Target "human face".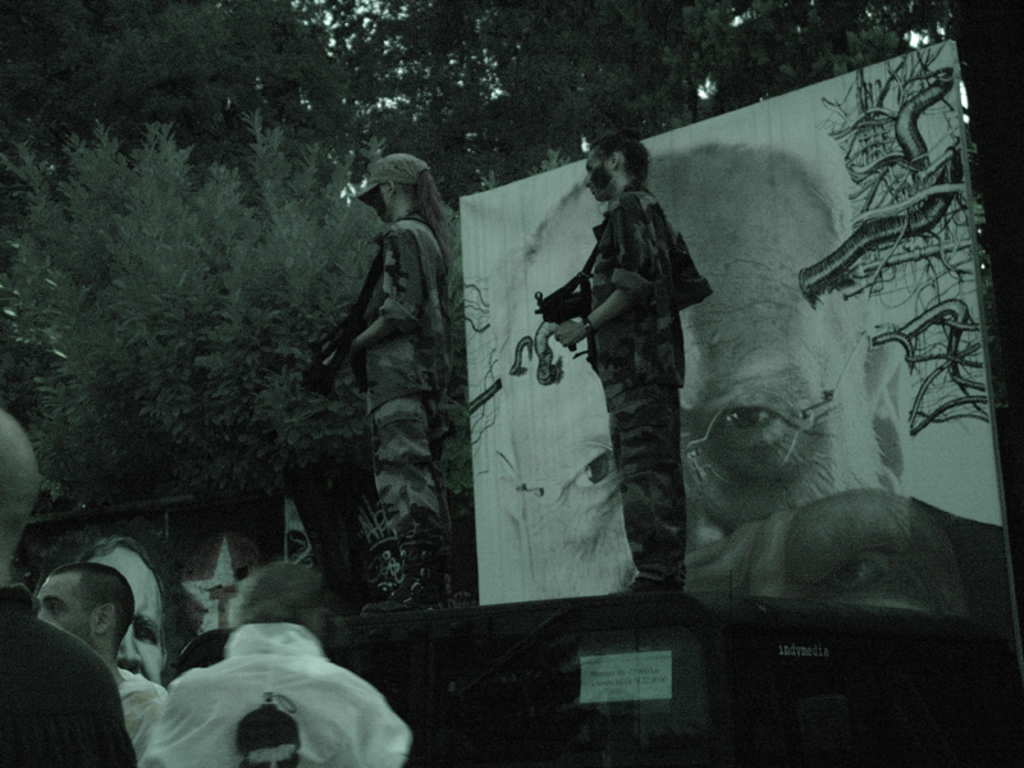
Target region: 244,742,294,767.
